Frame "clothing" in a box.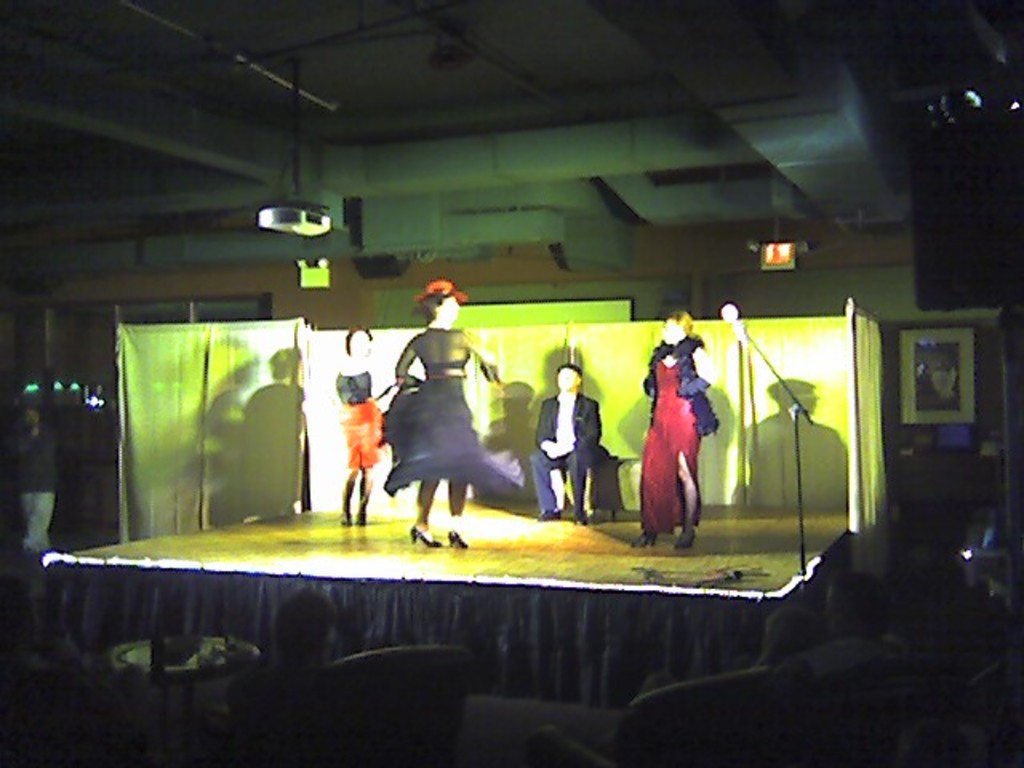
334:376:382:464.
